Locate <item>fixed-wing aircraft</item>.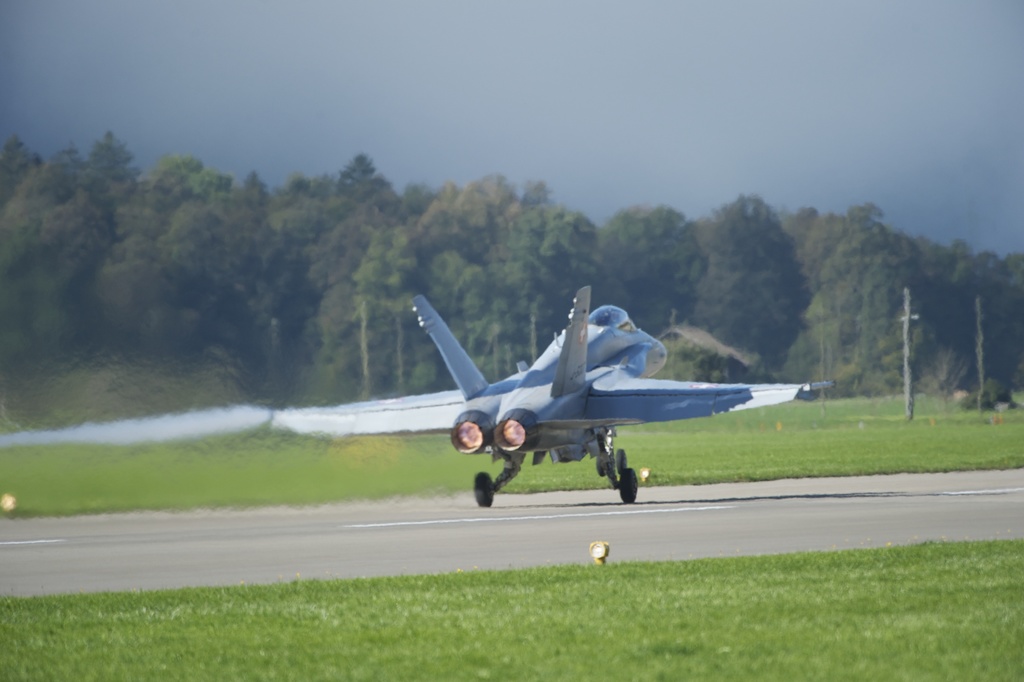
Bounding box: 271/285/832/505.
